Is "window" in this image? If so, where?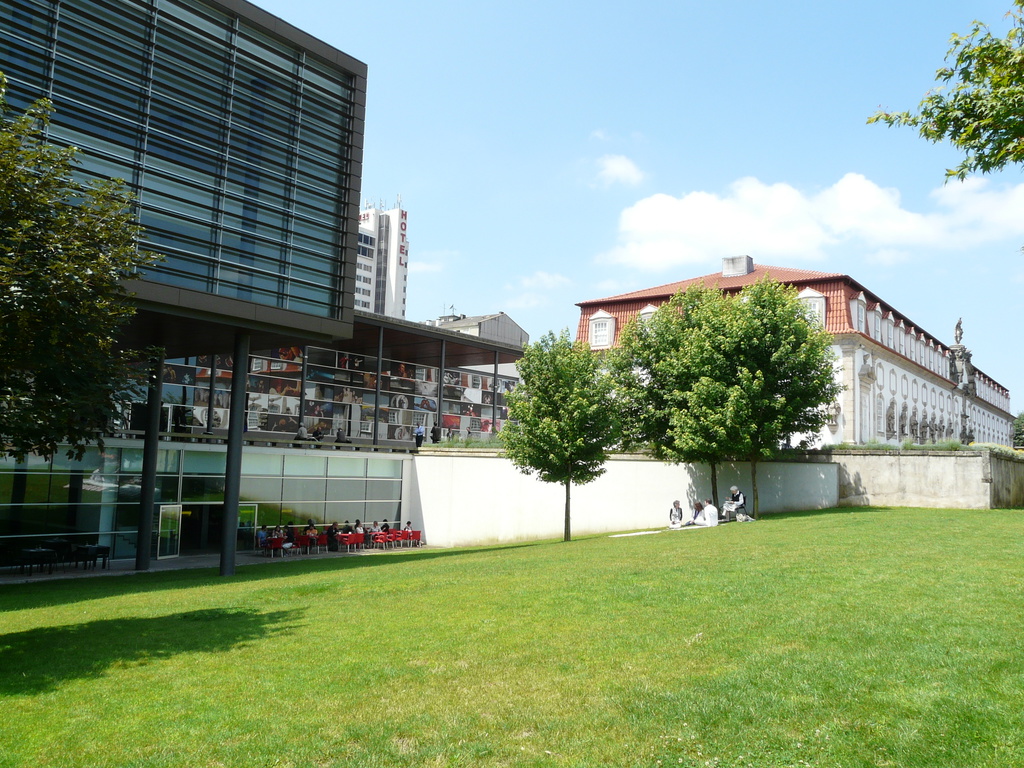
Yes, at detection(871, 303, 883, 344).
